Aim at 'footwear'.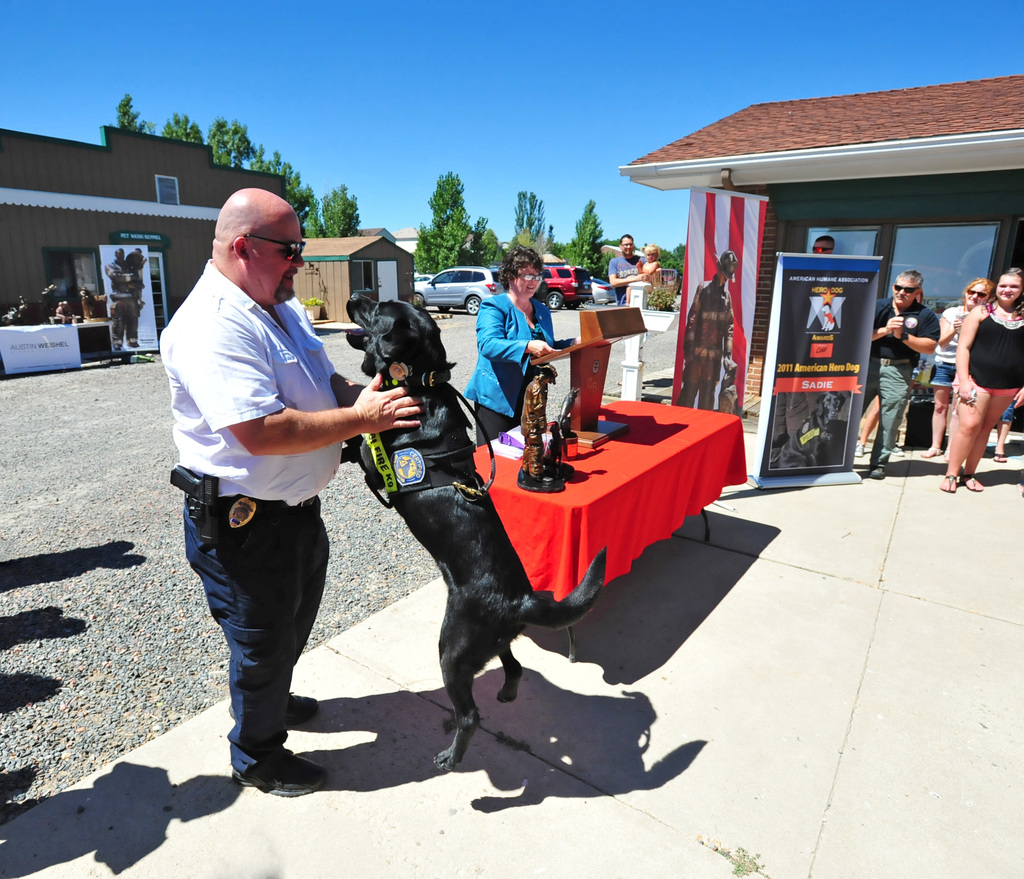
Aimed at (x1=892, y1=443, x2=902, y2=456).
